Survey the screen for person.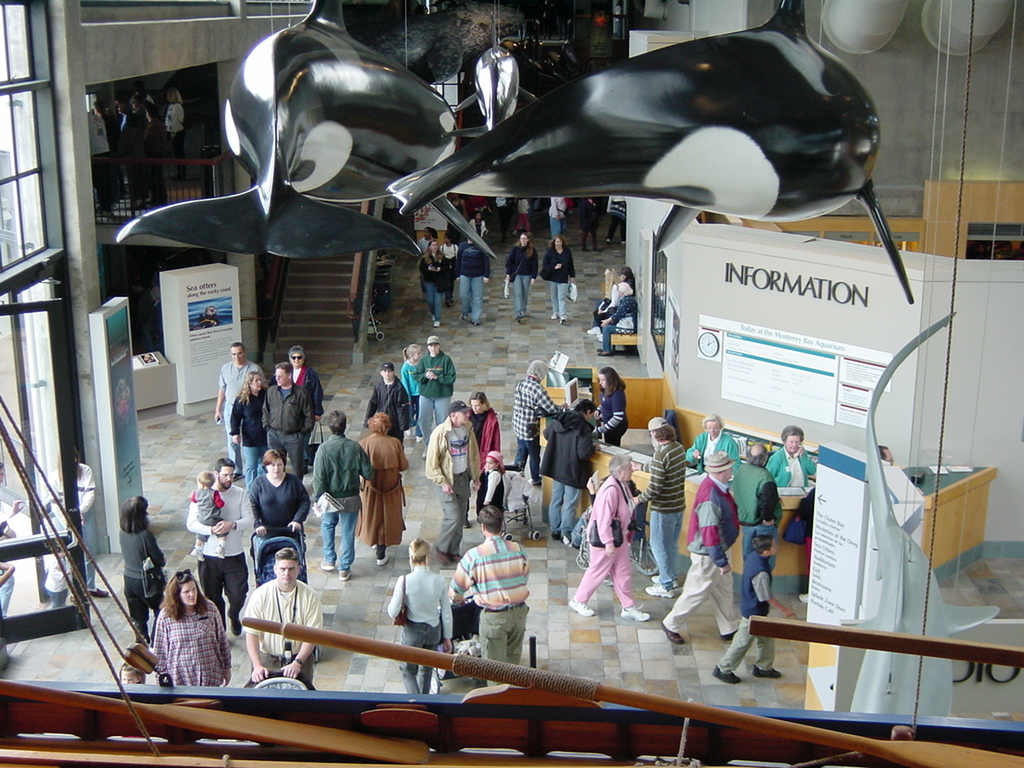
Survey found: [left=765, top=425, right=817, bottom=493].
